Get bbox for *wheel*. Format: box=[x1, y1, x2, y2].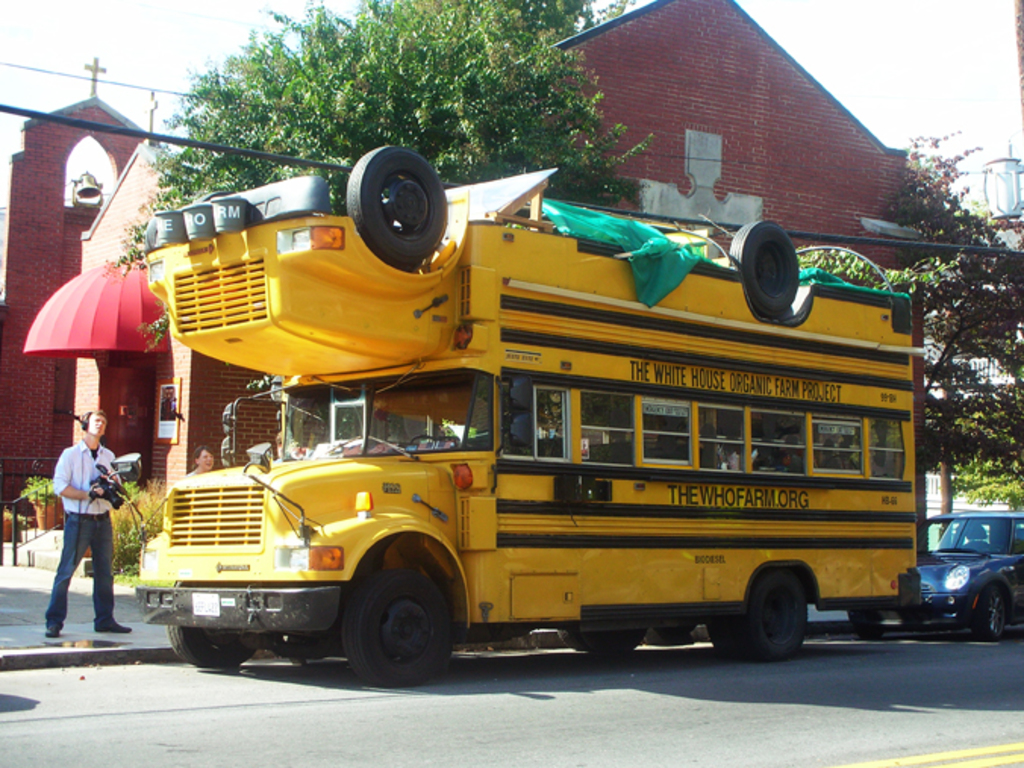
box=[348, 583, 442, 679].
